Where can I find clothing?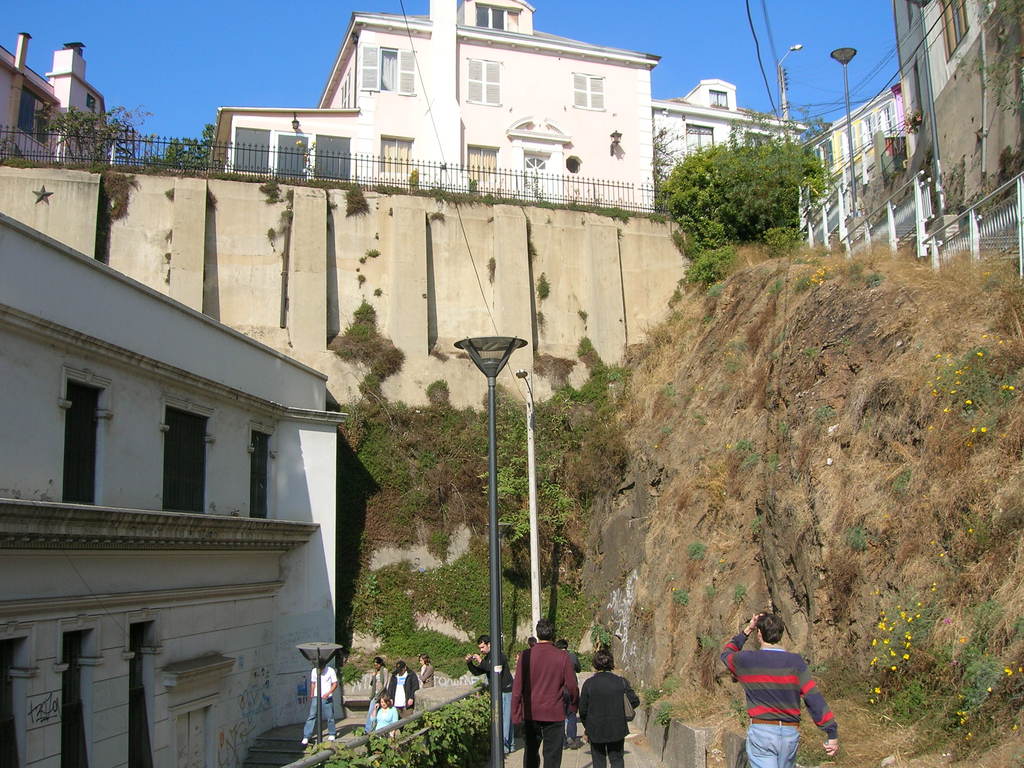
You can find it at 413 664 435 688.
